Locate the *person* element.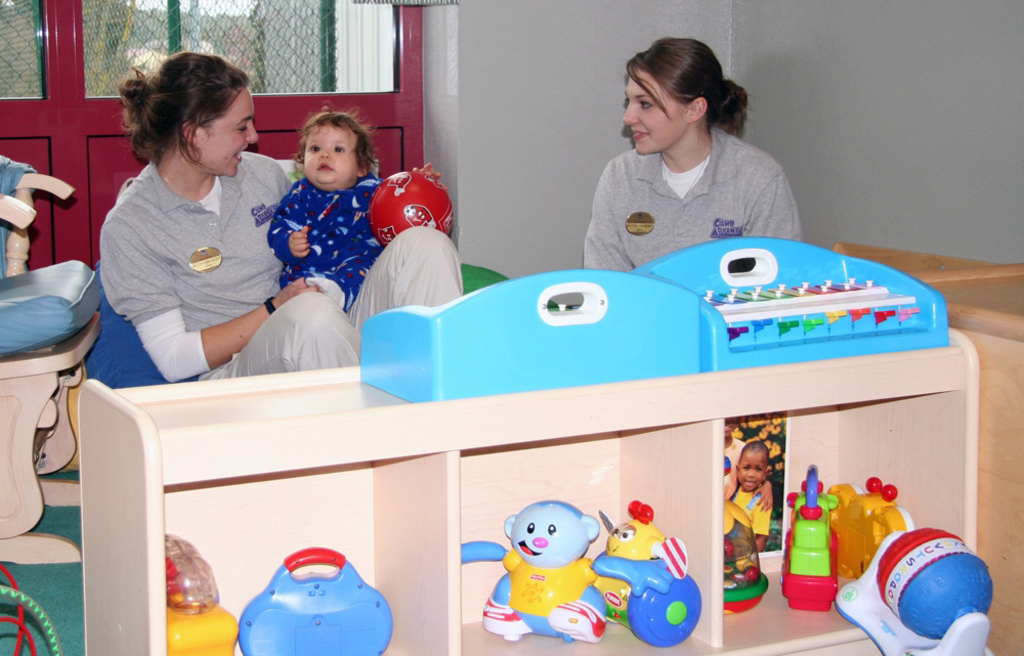
Element bbox: crop(726, 439, 771, 545).
